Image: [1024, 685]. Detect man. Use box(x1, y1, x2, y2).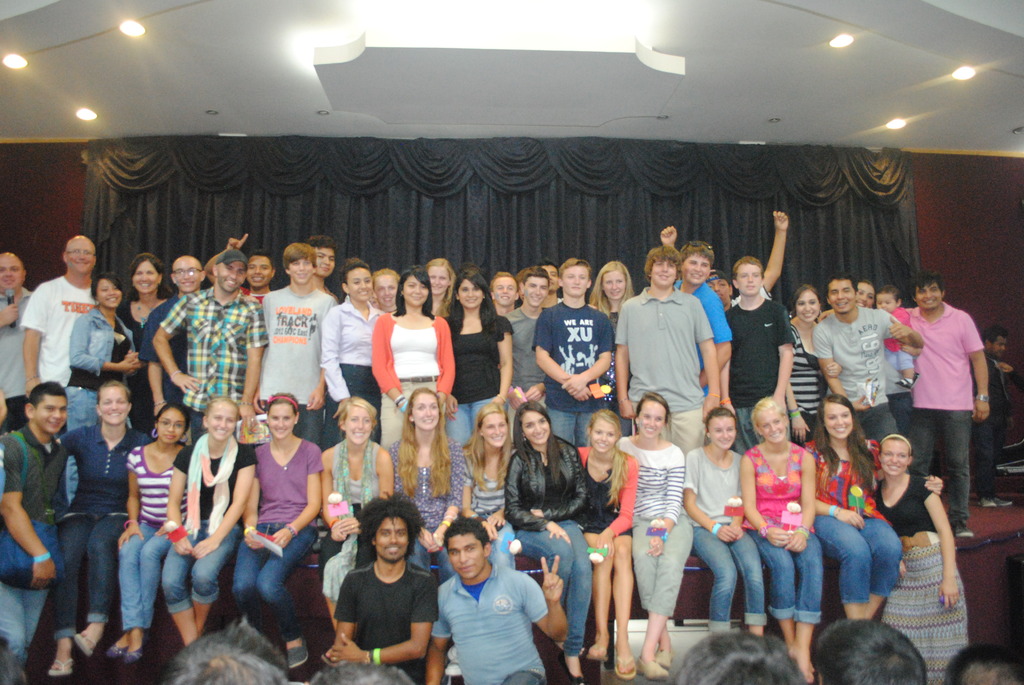
box(431, 512, 568, 684).
